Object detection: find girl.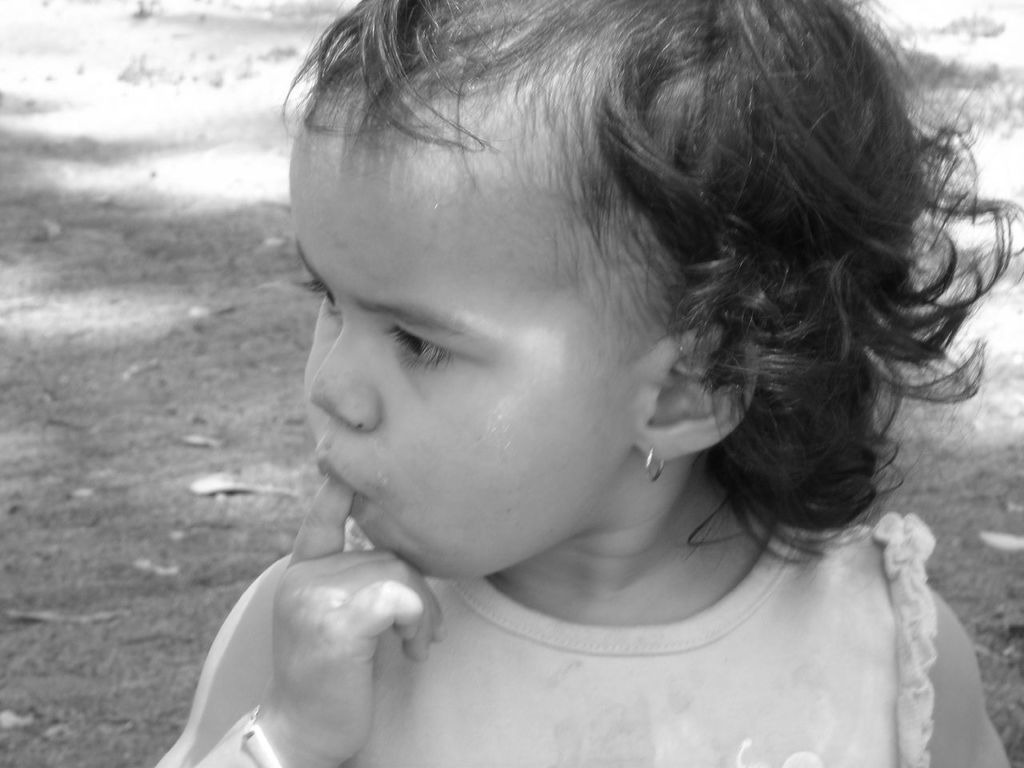
bbox(154, 0, 1010, 767).
